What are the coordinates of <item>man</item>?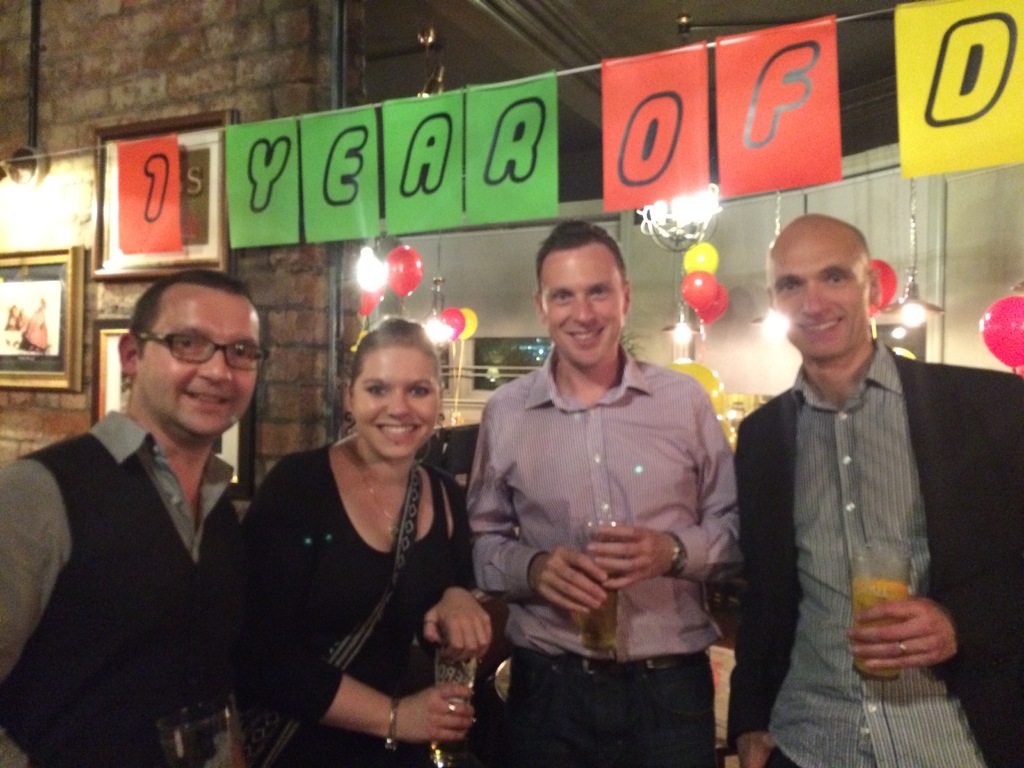
detection(0, 264, 267, 767).
